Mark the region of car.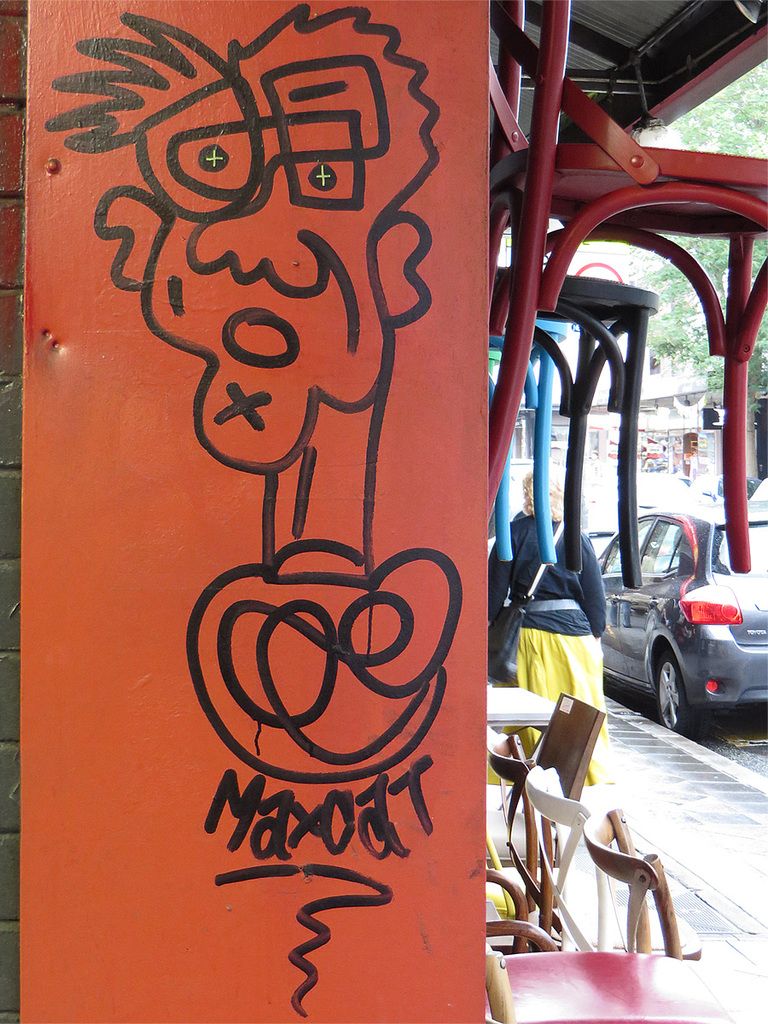
Region: BBox(596, 514, 767, 742).
